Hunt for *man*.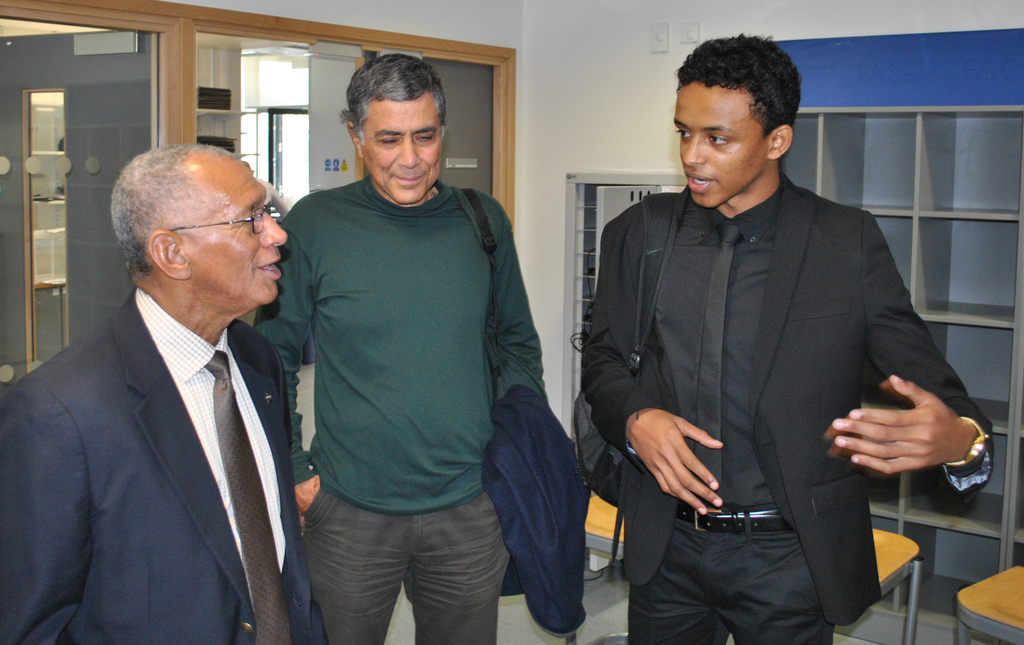
Hunted down at region(252, 53, 543, 644).
